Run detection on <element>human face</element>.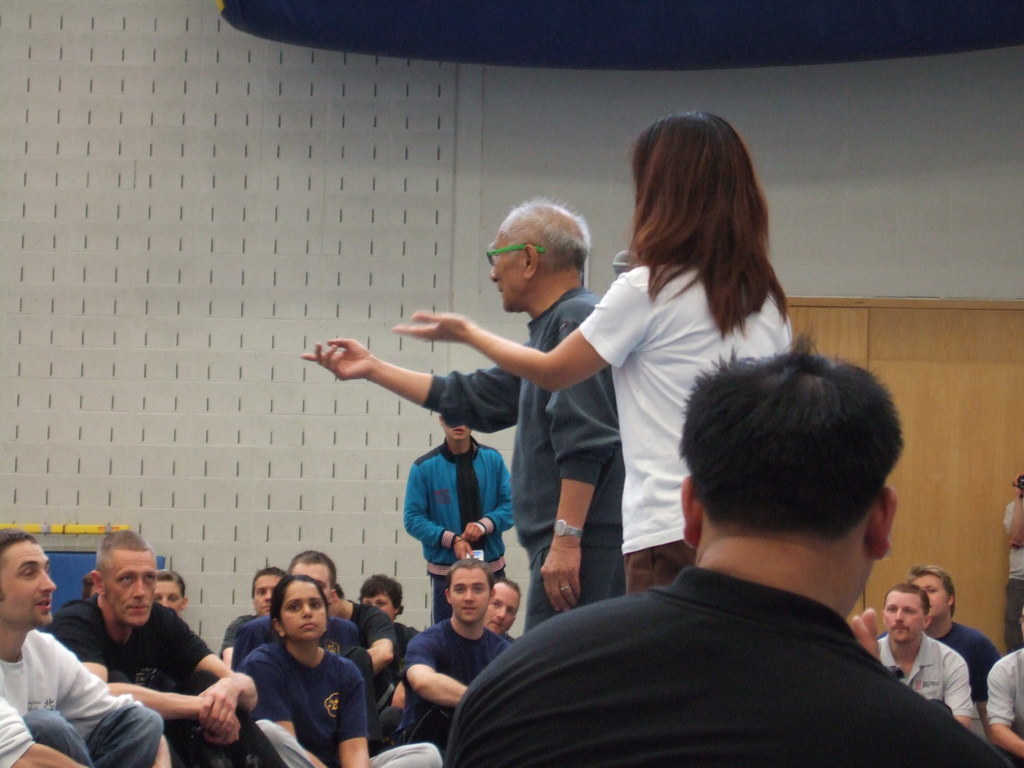
Result: pyautogui.locateOnScreen(156, 577, 183, 612).
